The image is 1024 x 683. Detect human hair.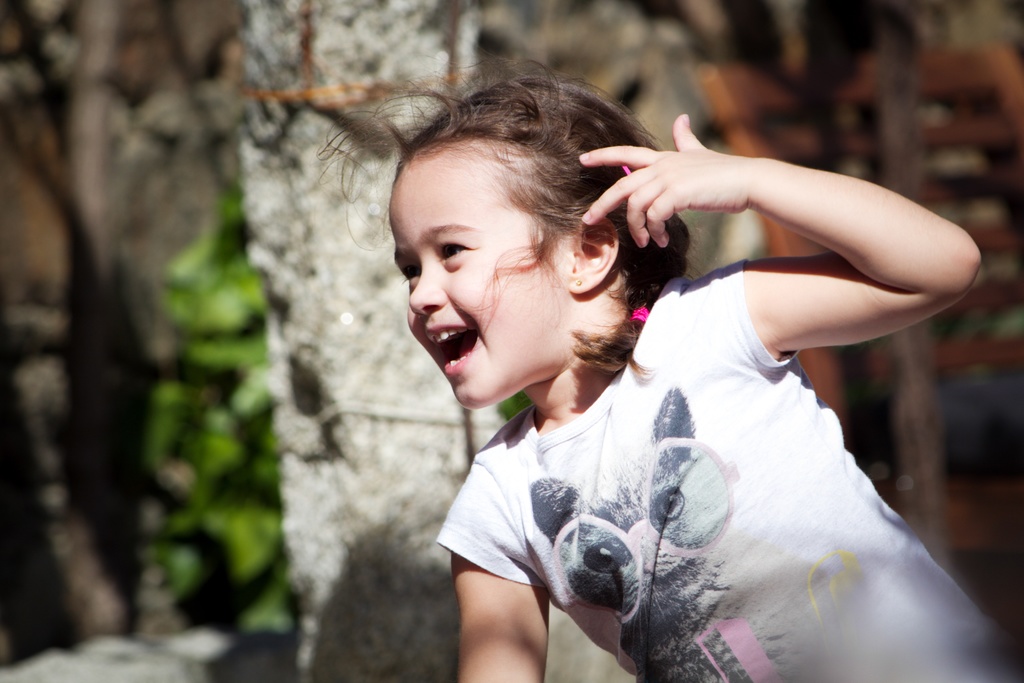
Detection: 378:54:665:384.
